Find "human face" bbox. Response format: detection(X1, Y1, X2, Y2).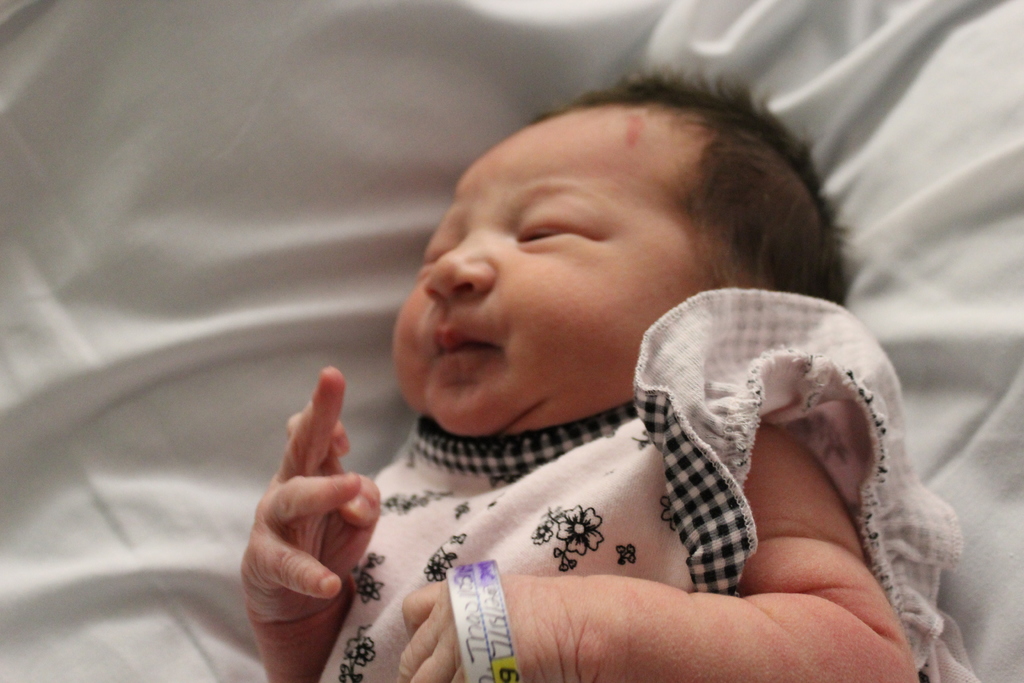
detection(387, 119, 716, 436).
